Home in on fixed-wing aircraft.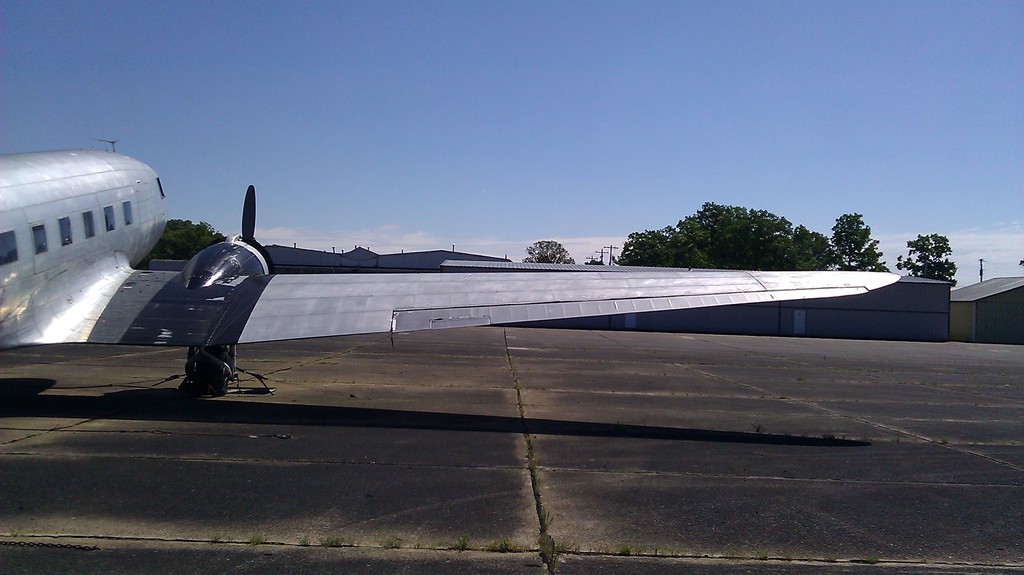
Homed in at 0 149 902 403.
